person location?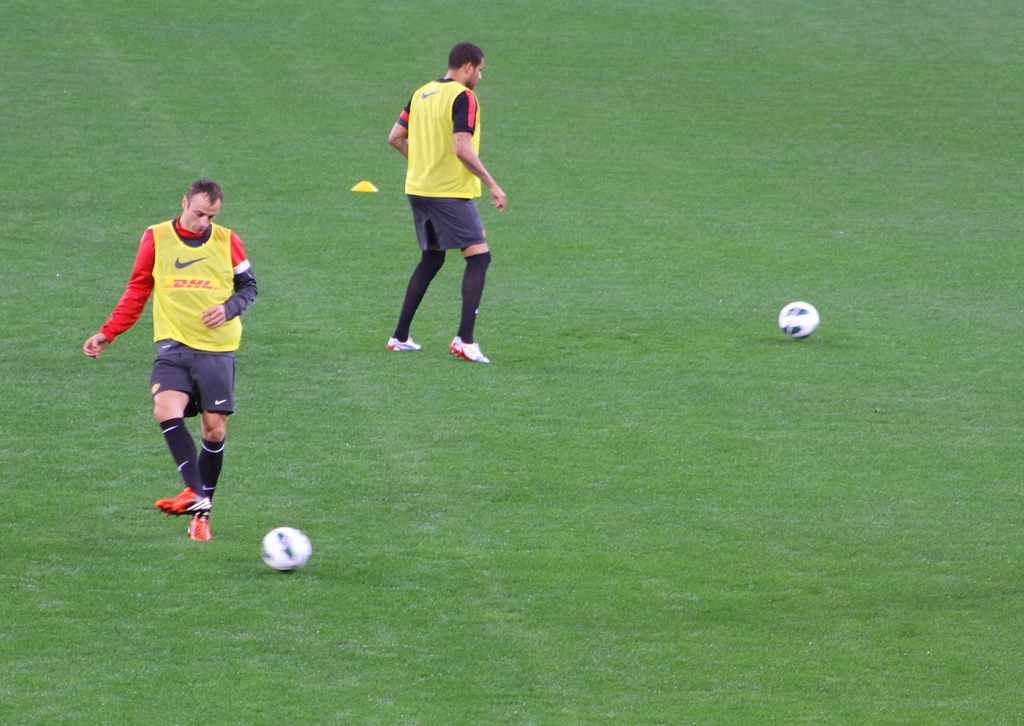
rect(79, 178, 263, 542)
